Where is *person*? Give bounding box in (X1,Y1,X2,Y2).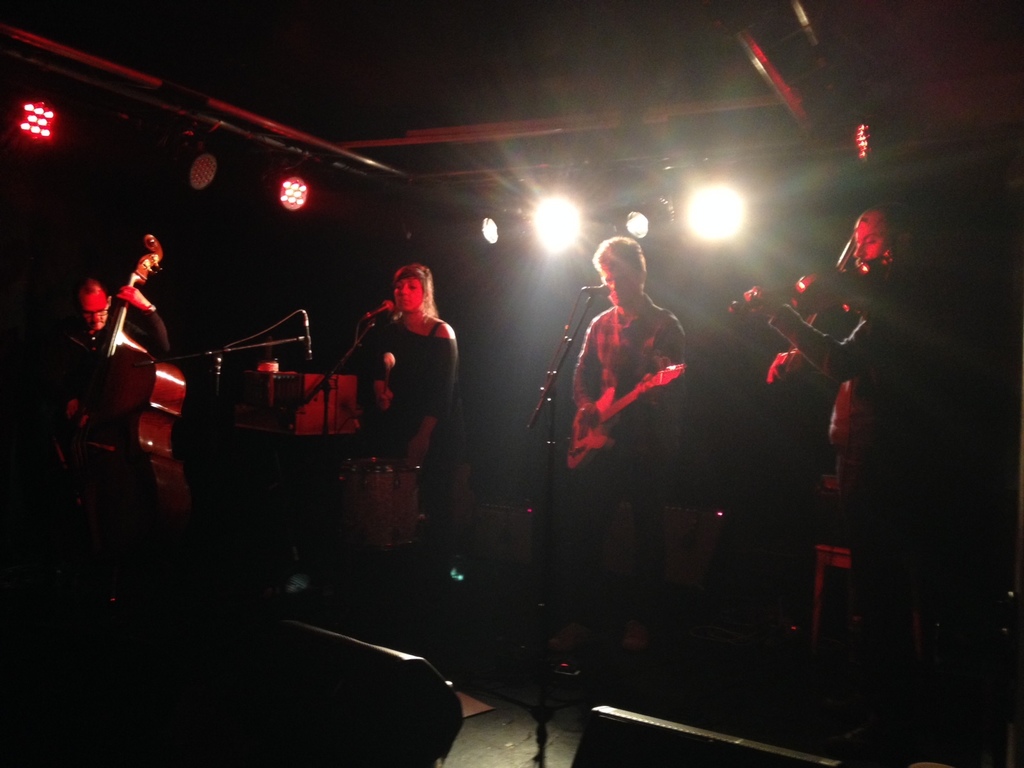
(342,265,456,564).
